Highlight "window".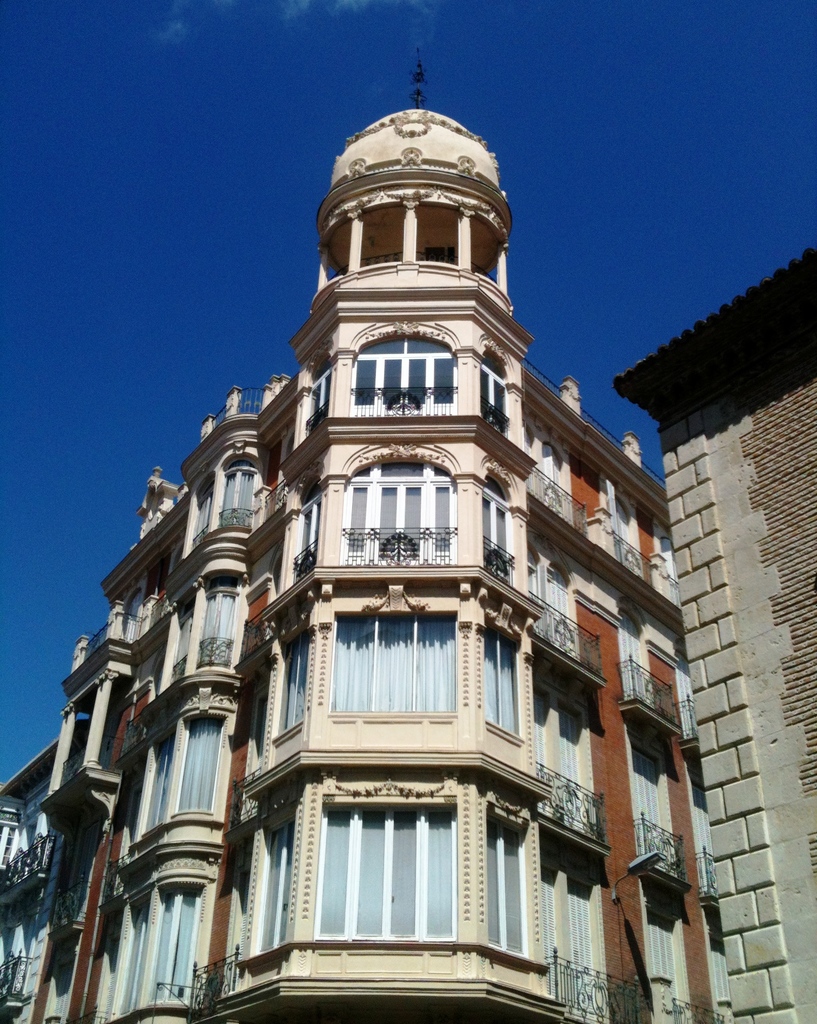
Highlighted region: bbox=[200, 595, 231, 664].
